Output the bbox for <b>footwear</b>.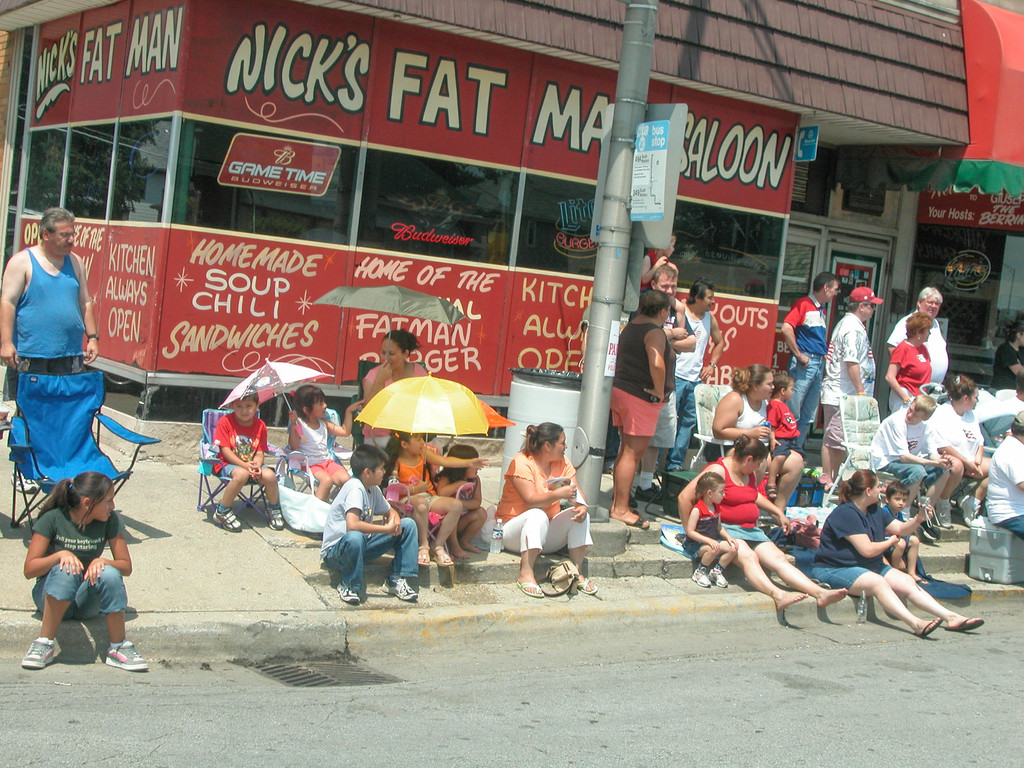
box=[569, 567, 599, 596].
